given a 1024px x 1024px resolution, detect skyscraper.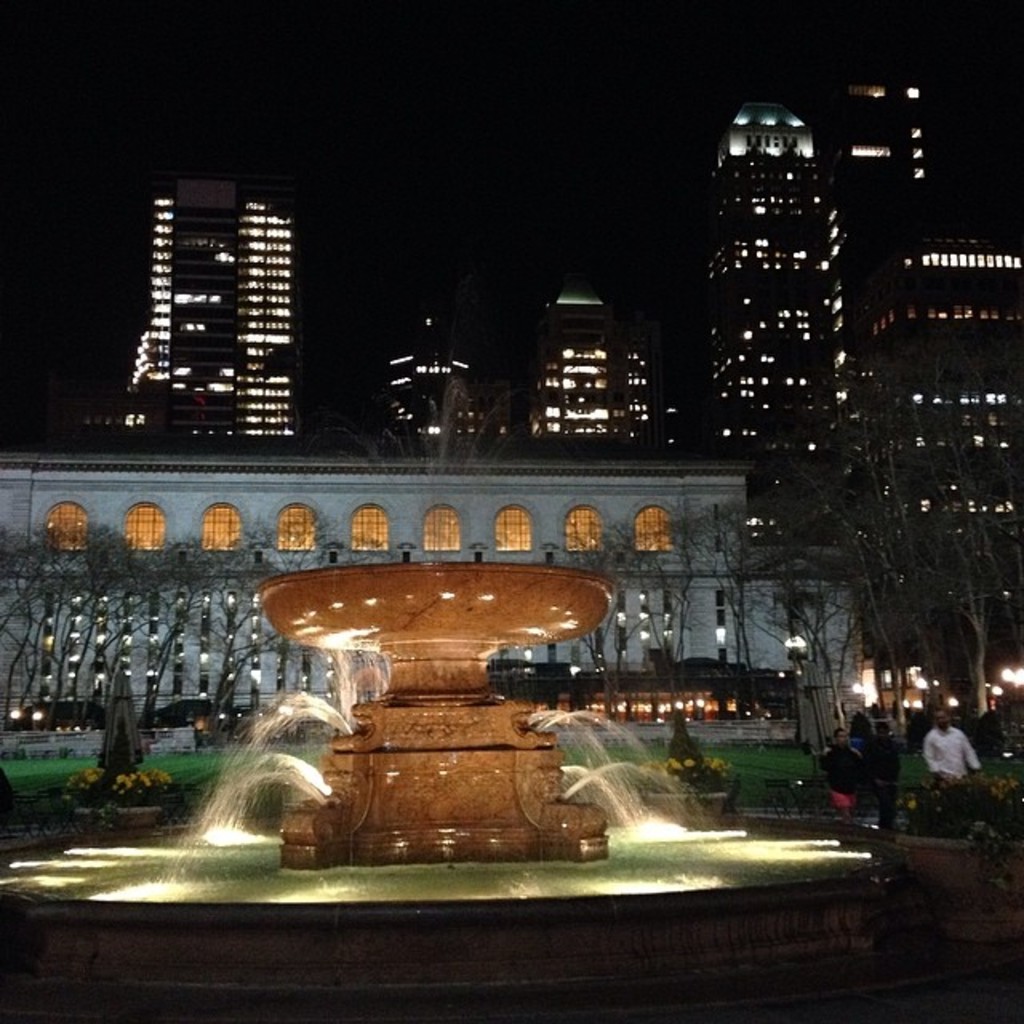
box=[362, 294, 477, 453].
